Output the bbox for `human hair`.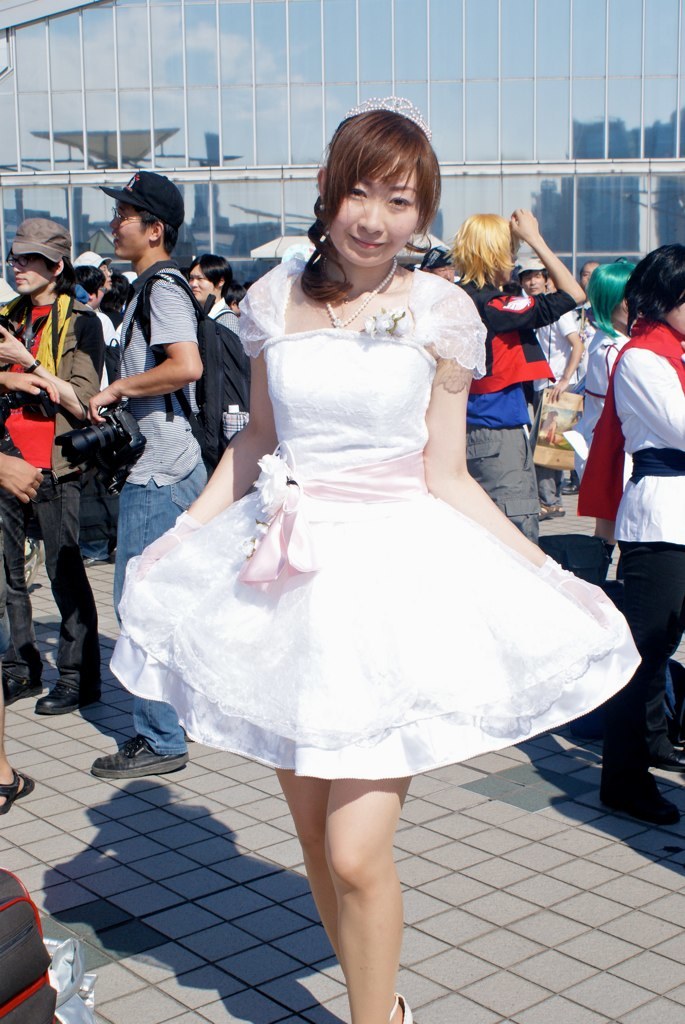
{"left": 194, "top": 246, "right": 233, "bottom": 292}.
